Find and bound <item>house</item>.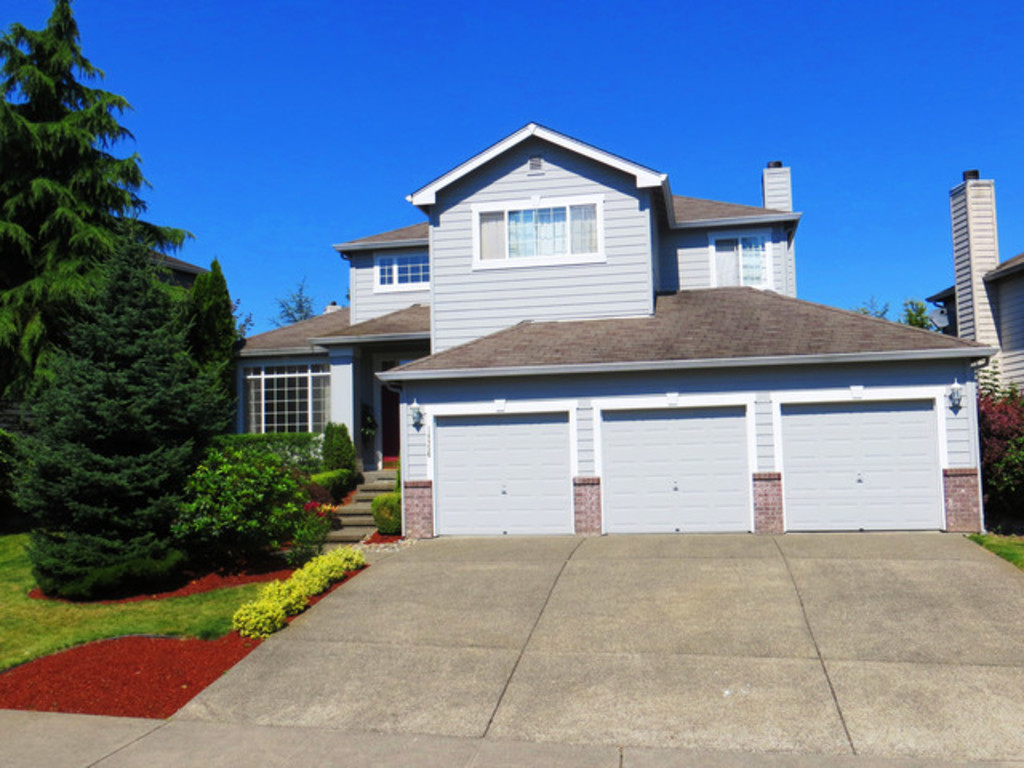
Bound: box(387, 283, 994, 547).
